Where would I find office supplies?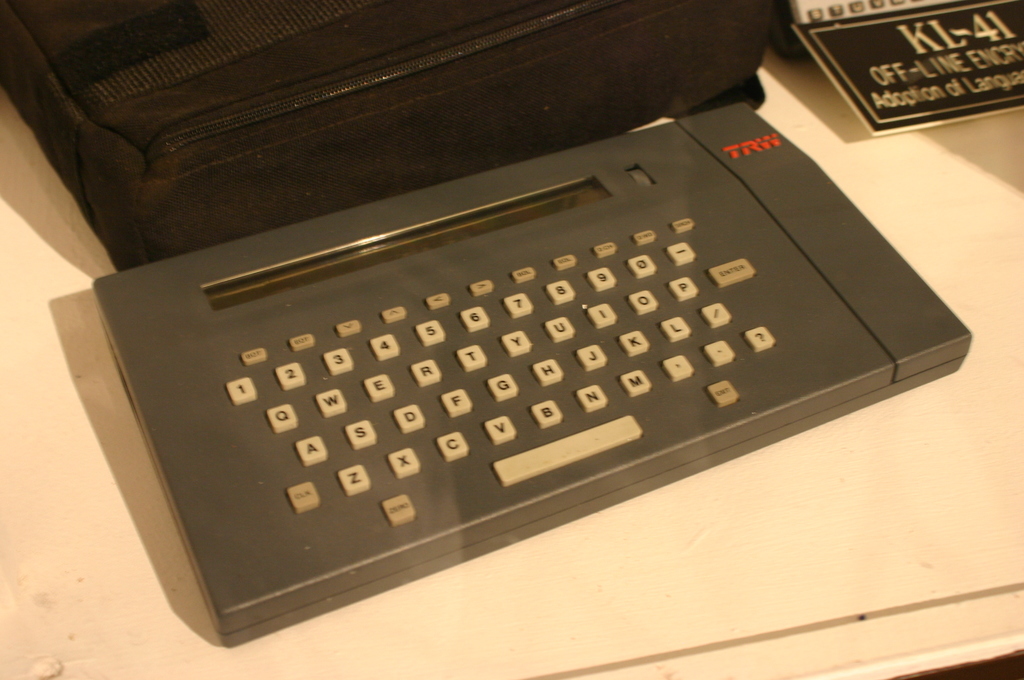
At detection(0, 0, 797, 271).
